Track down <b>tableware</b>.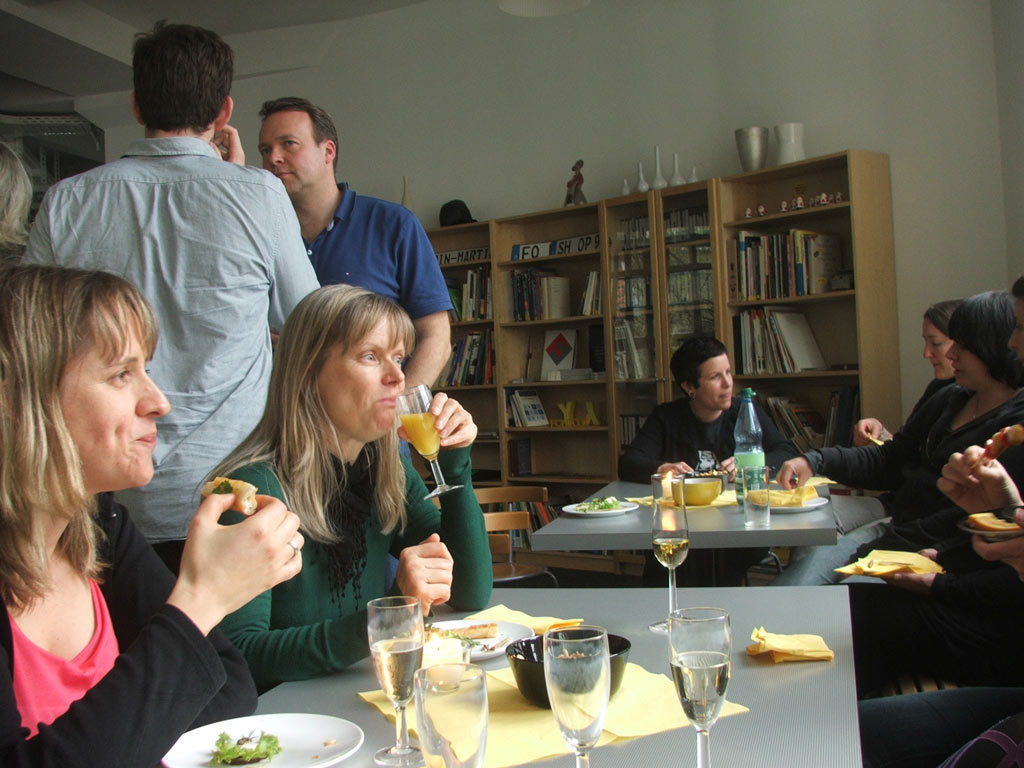
Tracked to rect(563, 494, 642, 519).
